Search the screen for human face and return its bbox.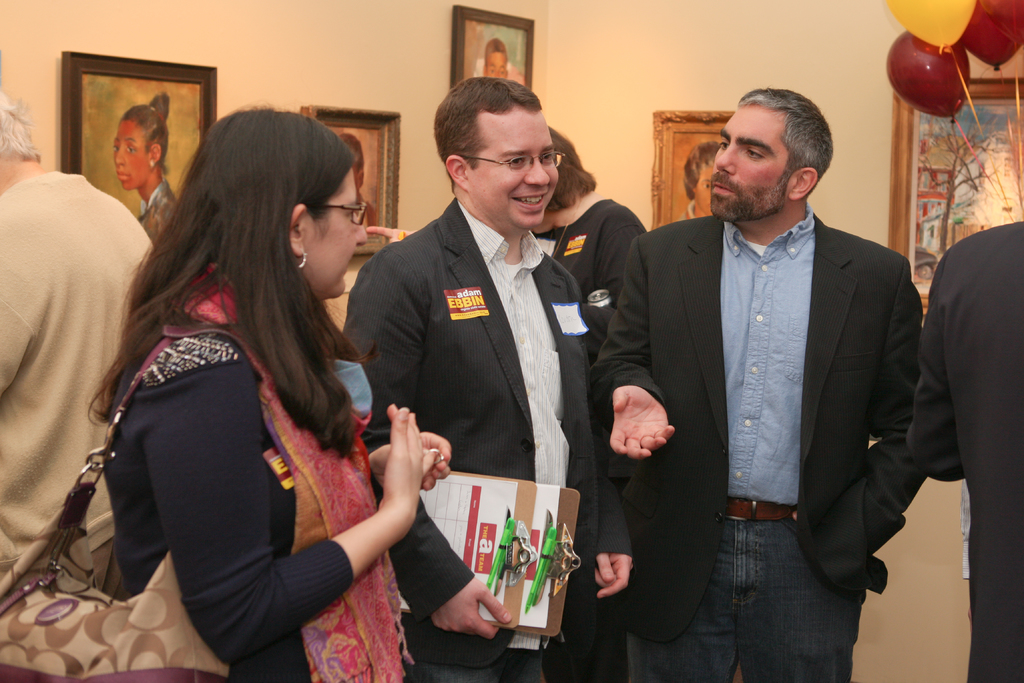
Found: {"x1": 484, "y1": 51, "x2": 509, "y2": 72}.
